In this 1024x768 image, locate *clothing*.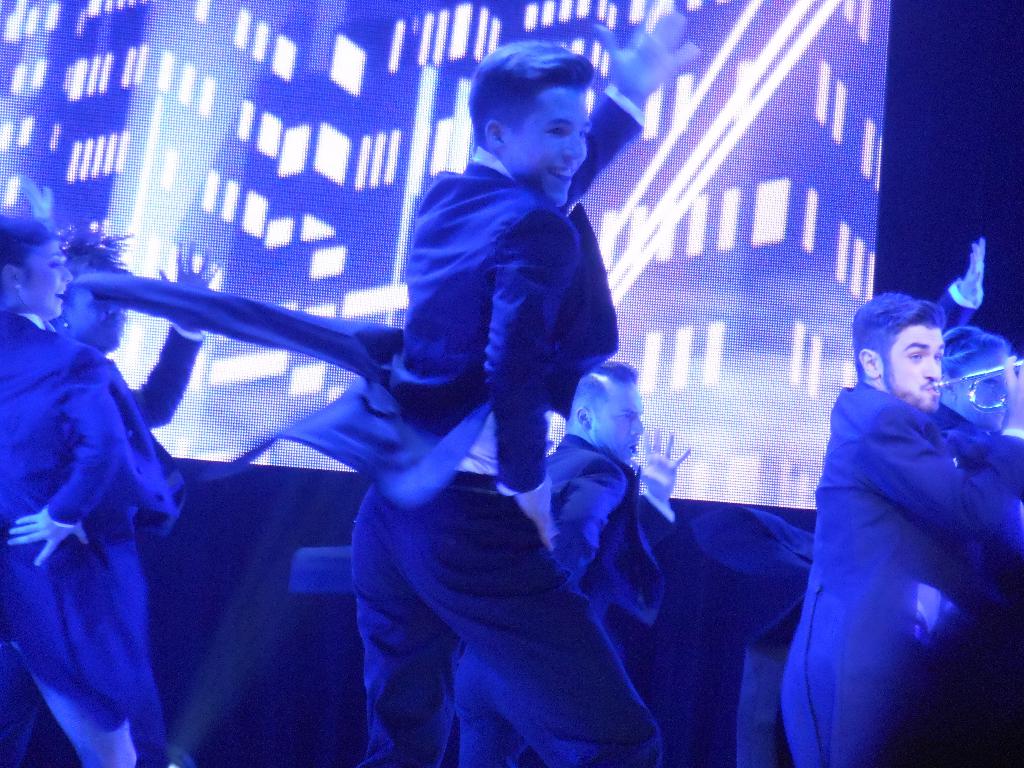
Bounding box: l=792, t=321, r=1003, b=757.
